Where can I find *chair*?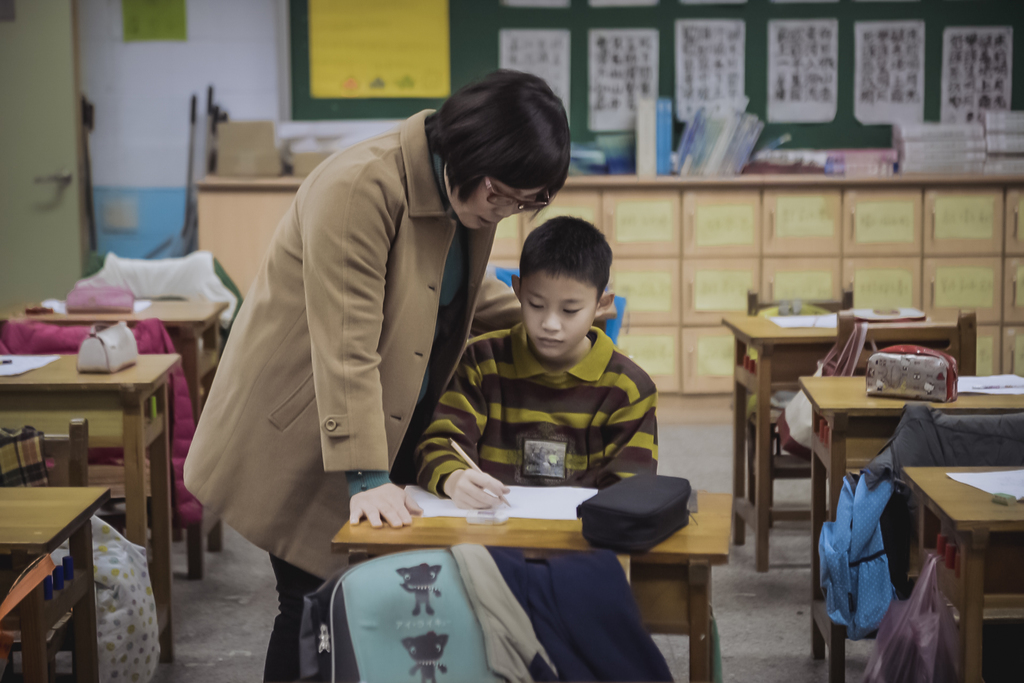
You can find it at 0/417/99/682.
